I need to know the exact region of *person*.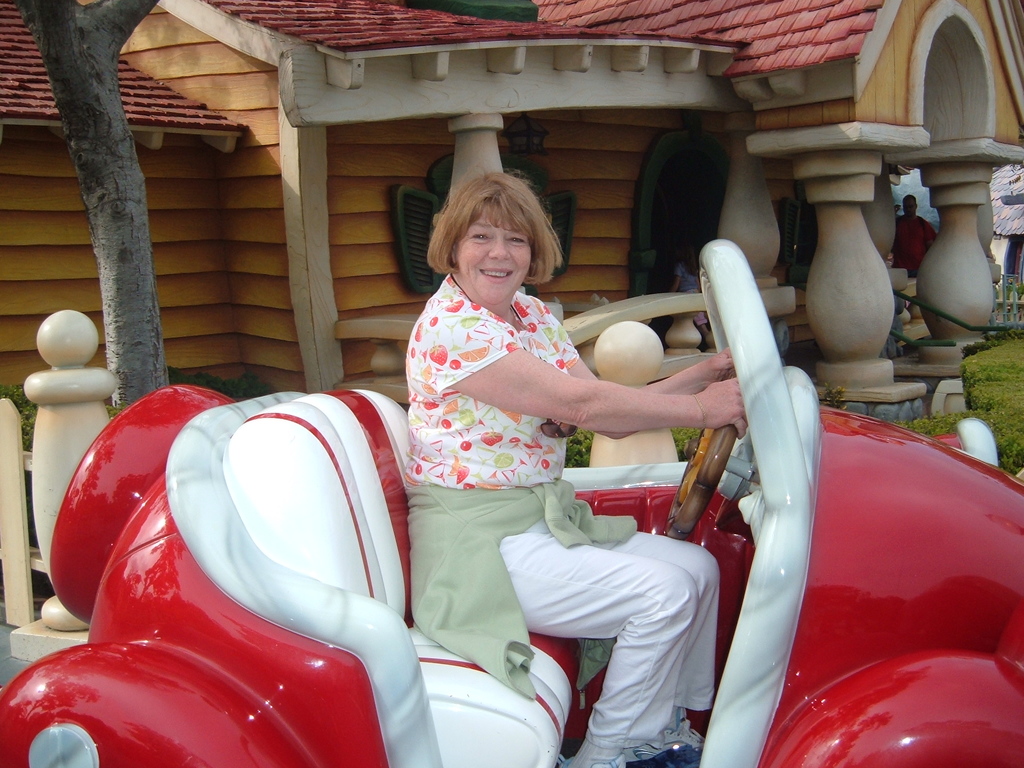
Region: <box>400,160,707,732</box>.
